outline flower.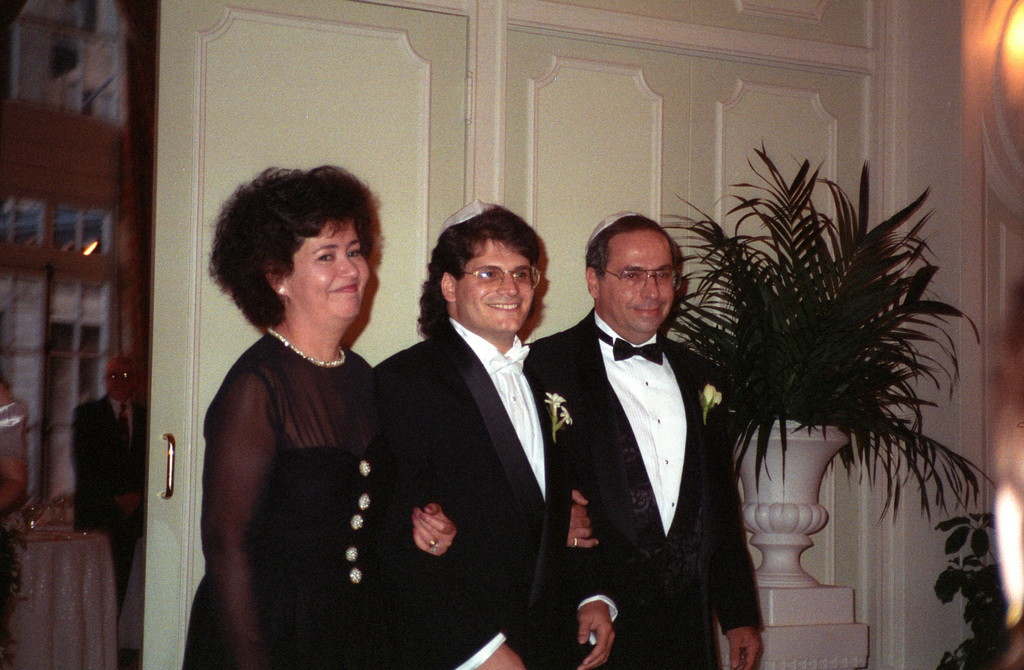
Outline: 559:408:575:427.
